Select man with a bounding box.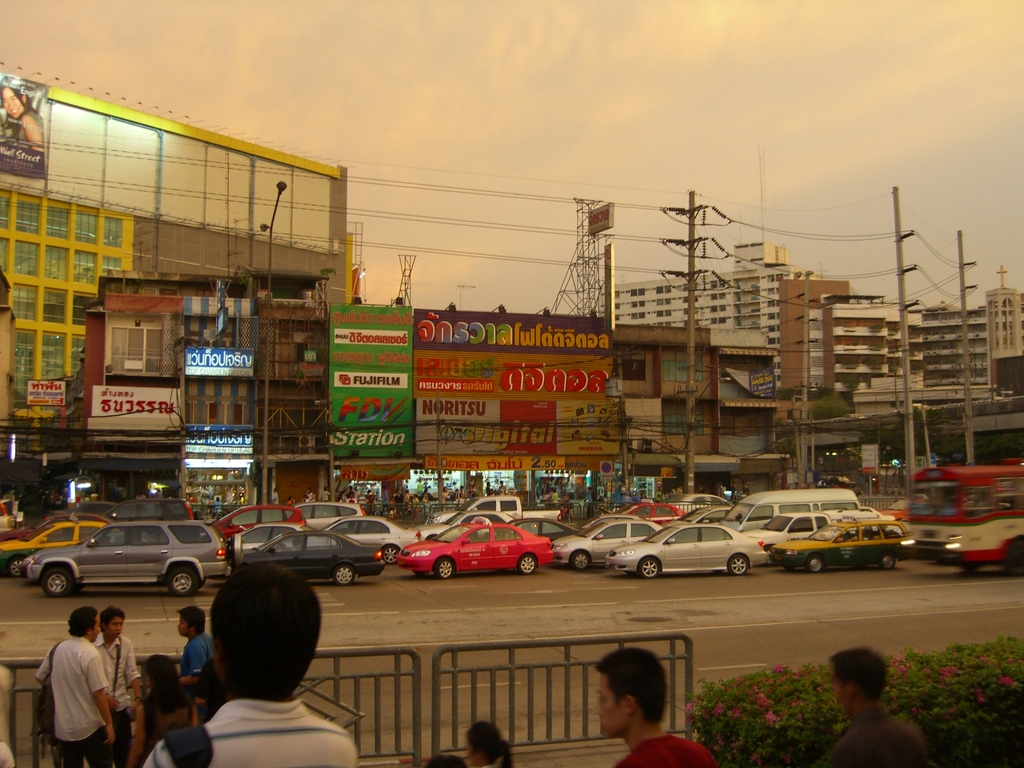
<box>142,561,356,767</box>.
